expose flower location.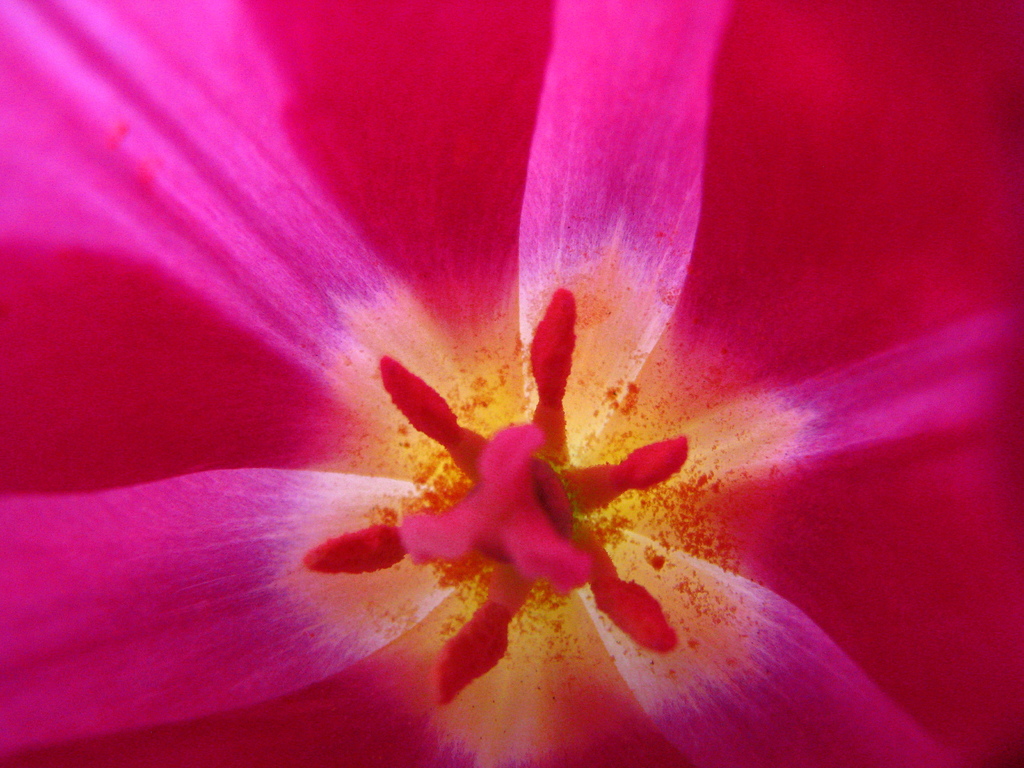
Exposed at pyautogui.locateOnScreen(0, 26, 910, 735).
